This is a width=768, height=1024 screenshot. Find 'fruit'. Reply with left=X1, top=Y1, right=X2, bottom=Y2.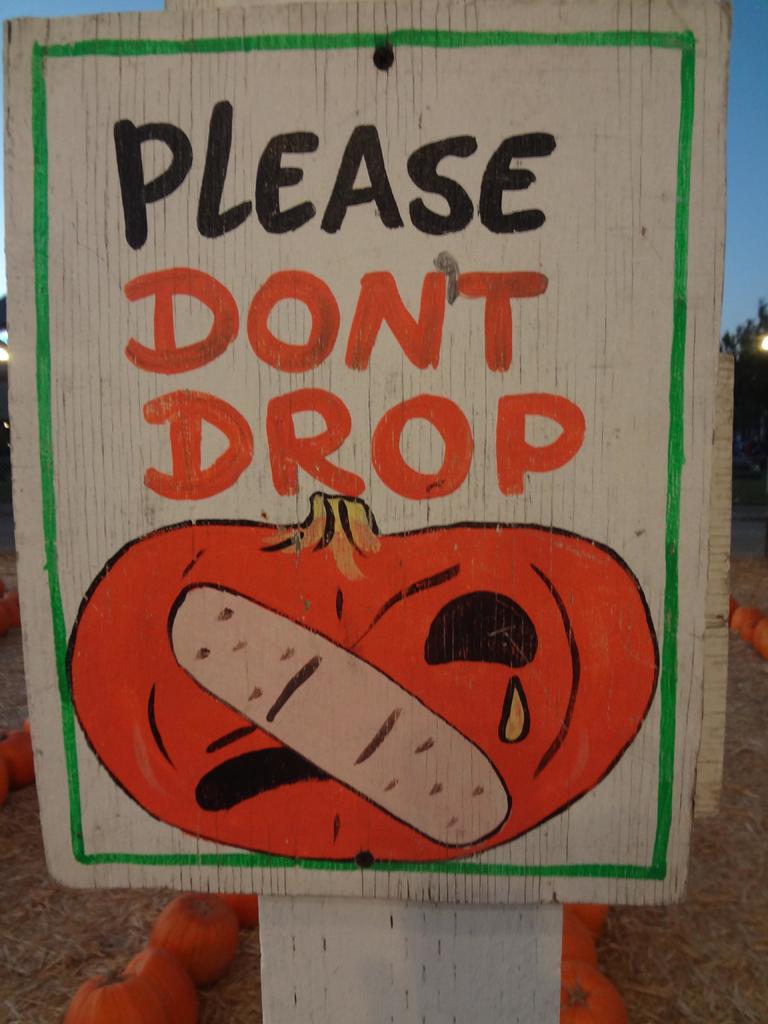
left=0, top=580, right=19, bottom=625.
